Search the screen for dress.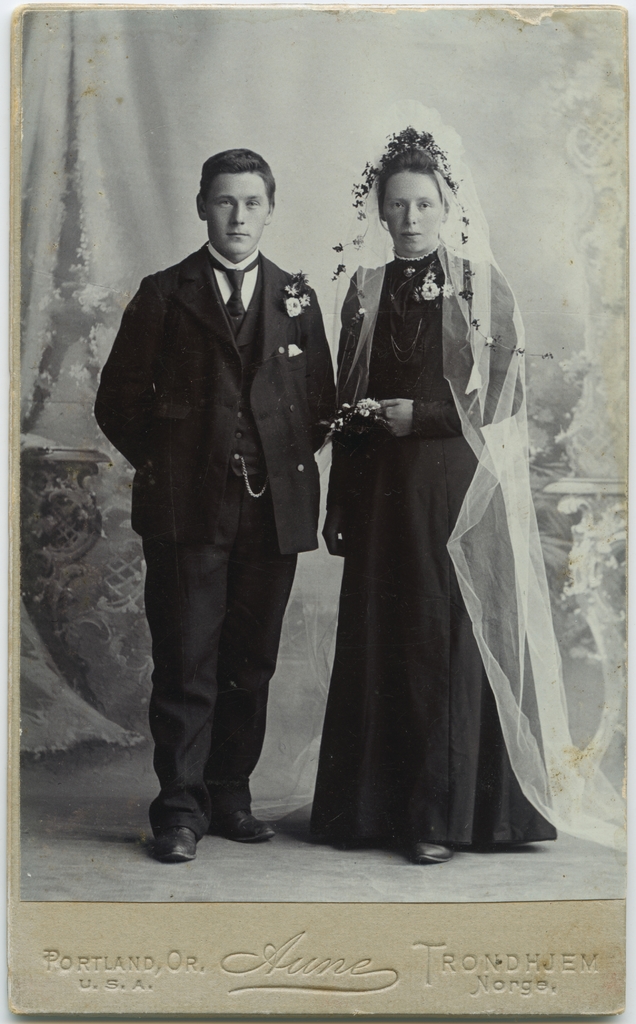
Found at l=303, t=239, r=559, b=847.
